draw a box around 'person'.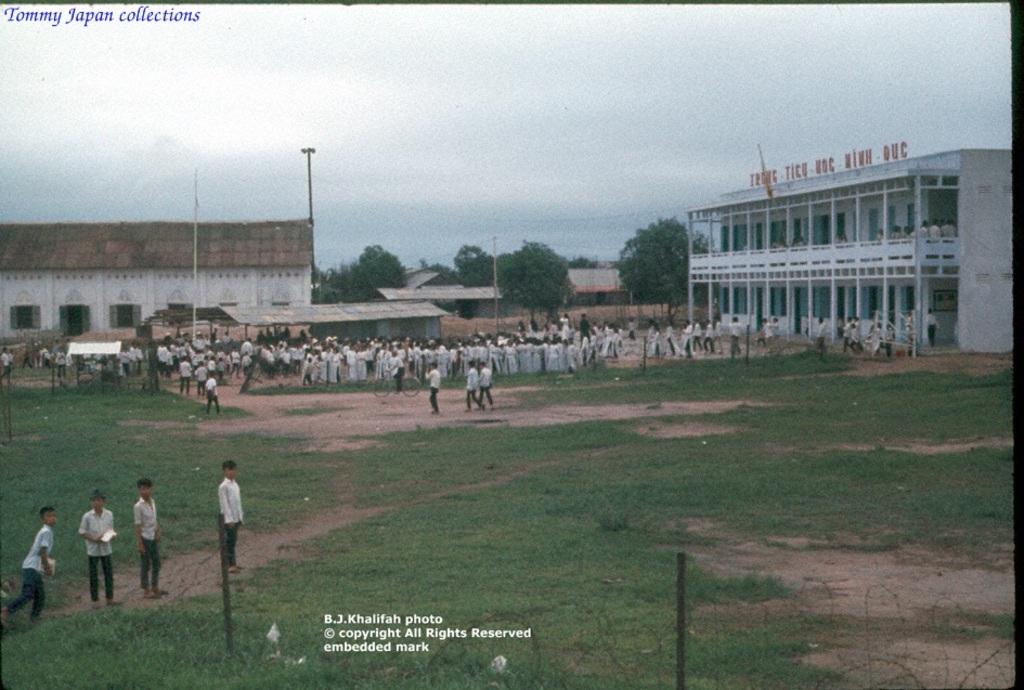
detection(132, 476, 168, 597).
